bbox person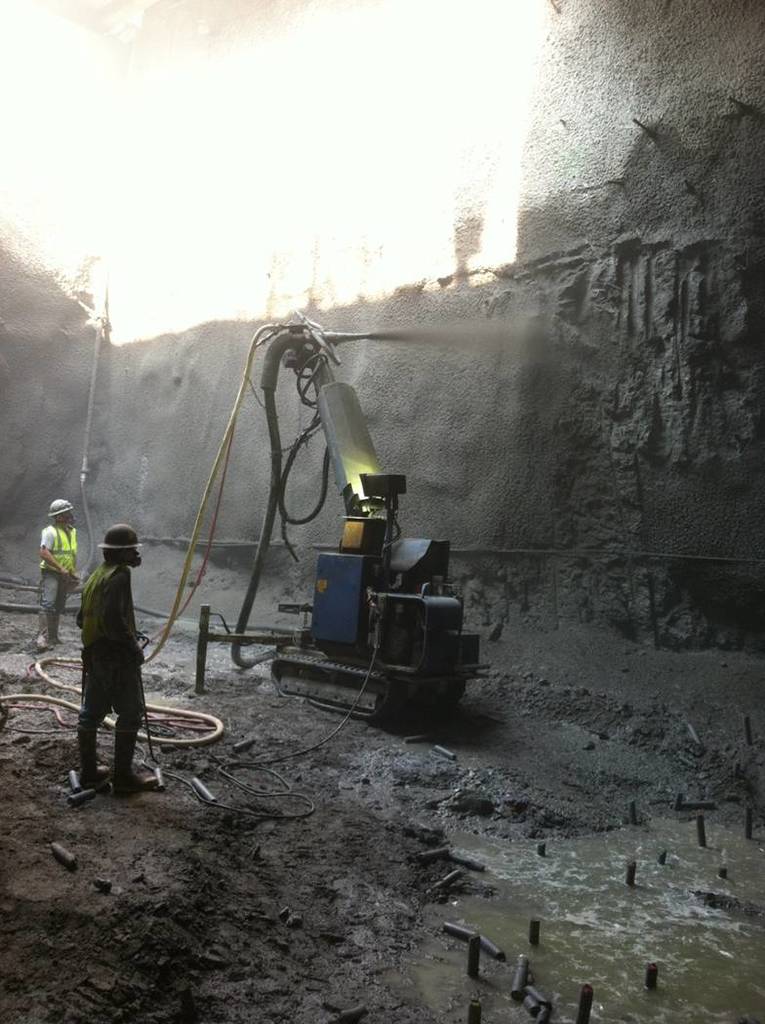
crop(60, 514, 153, 795)
